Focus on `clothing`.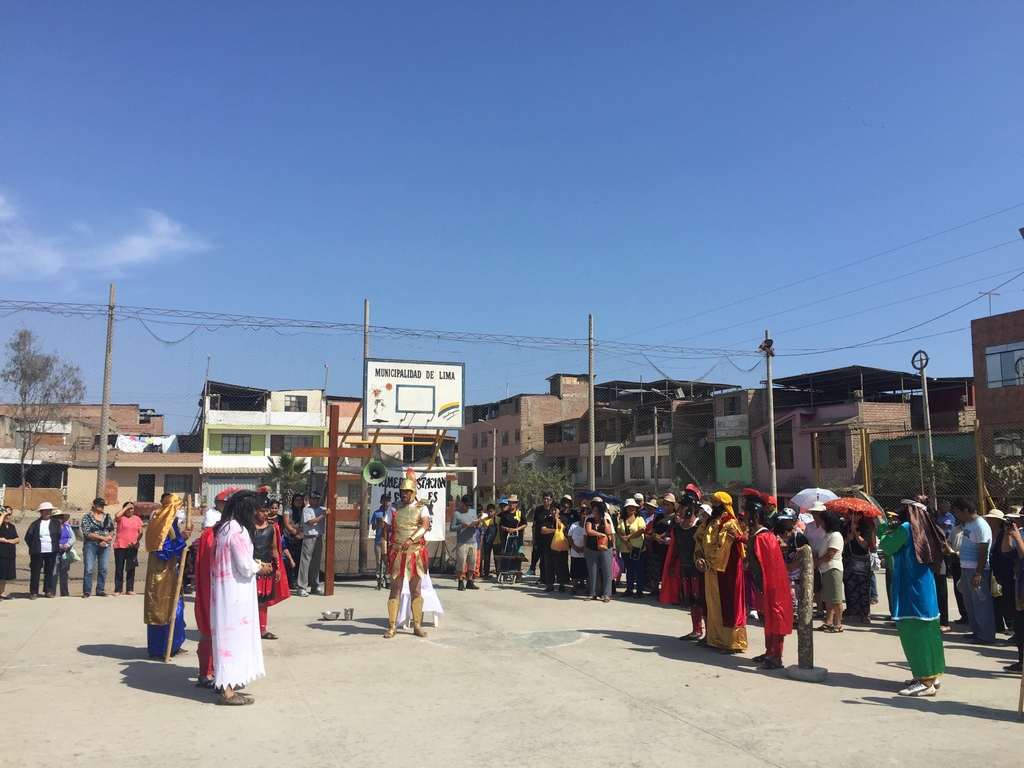
Focused at box(285, 506, 303, 588).
